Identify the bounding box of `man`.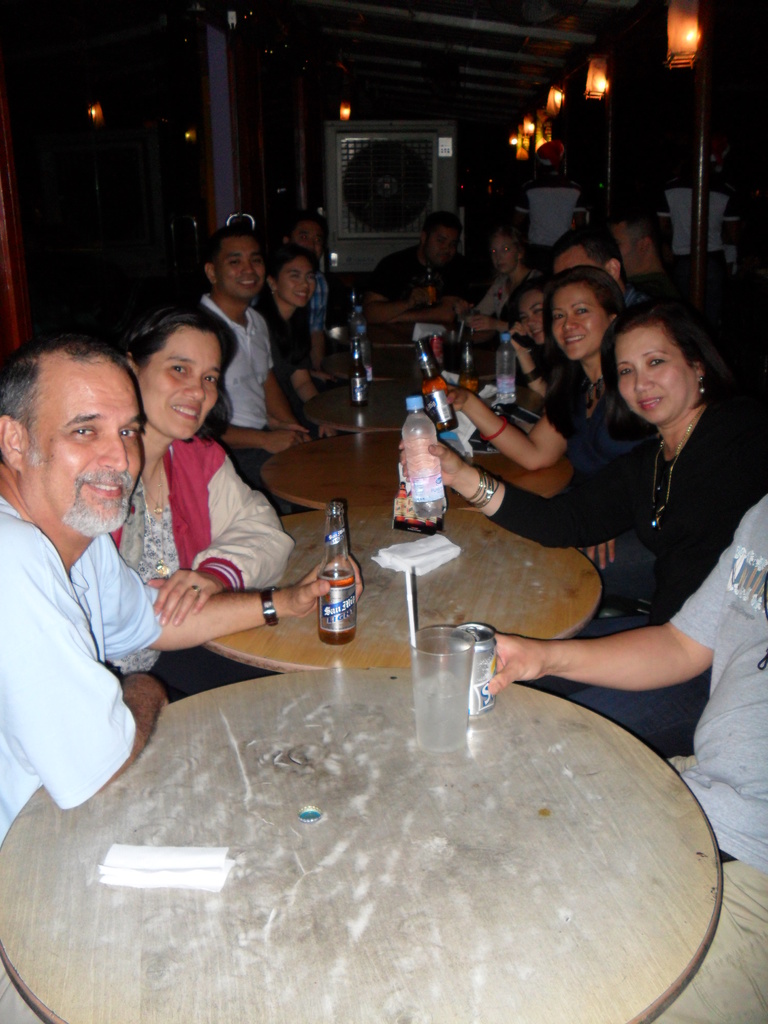
box(546, 221, 651, 308).
